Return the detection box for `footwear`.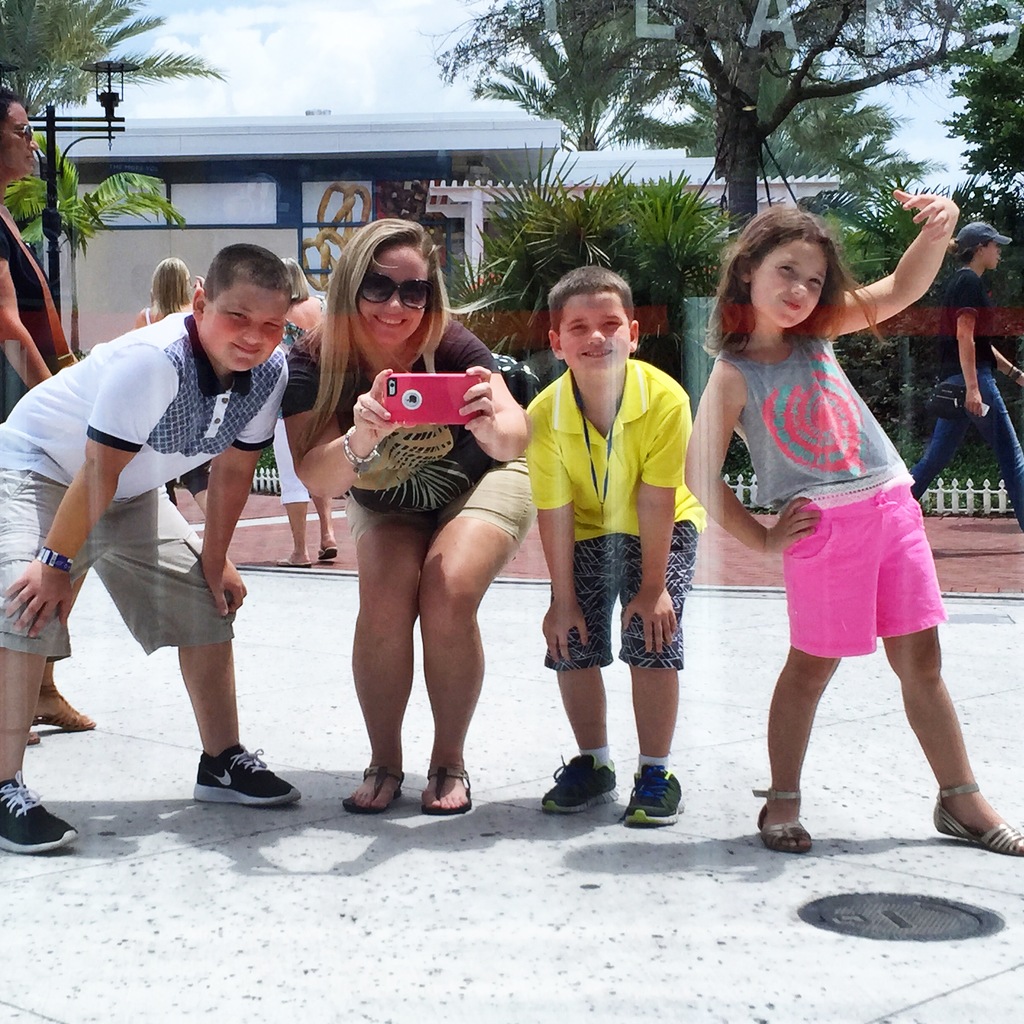
left=619, top=767, right=685, bottom=825.
